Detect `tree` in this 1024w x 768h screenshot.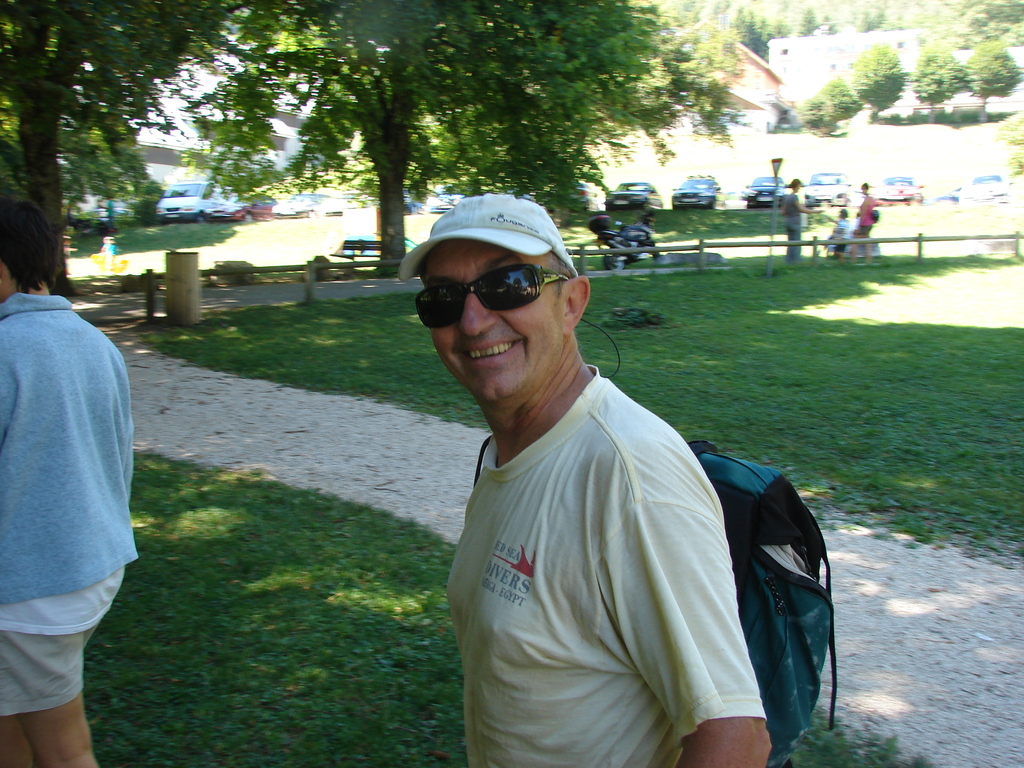
Detection: select_region(967, 43, 1023, 125).
